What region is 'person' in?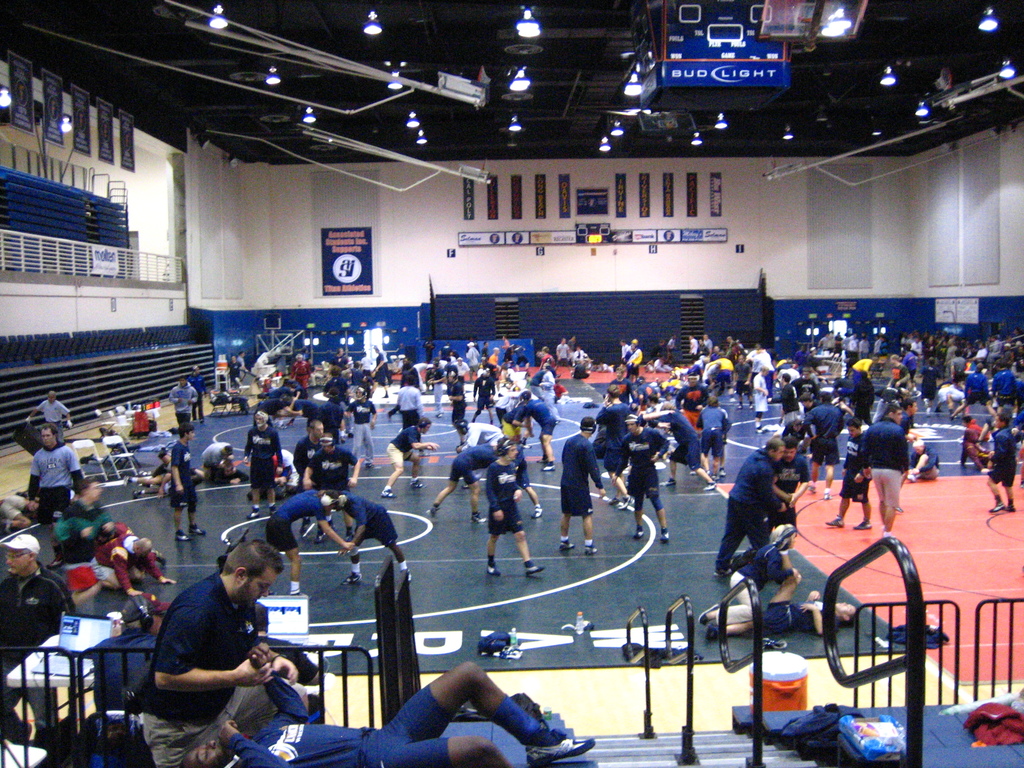
263 384 303 409.
